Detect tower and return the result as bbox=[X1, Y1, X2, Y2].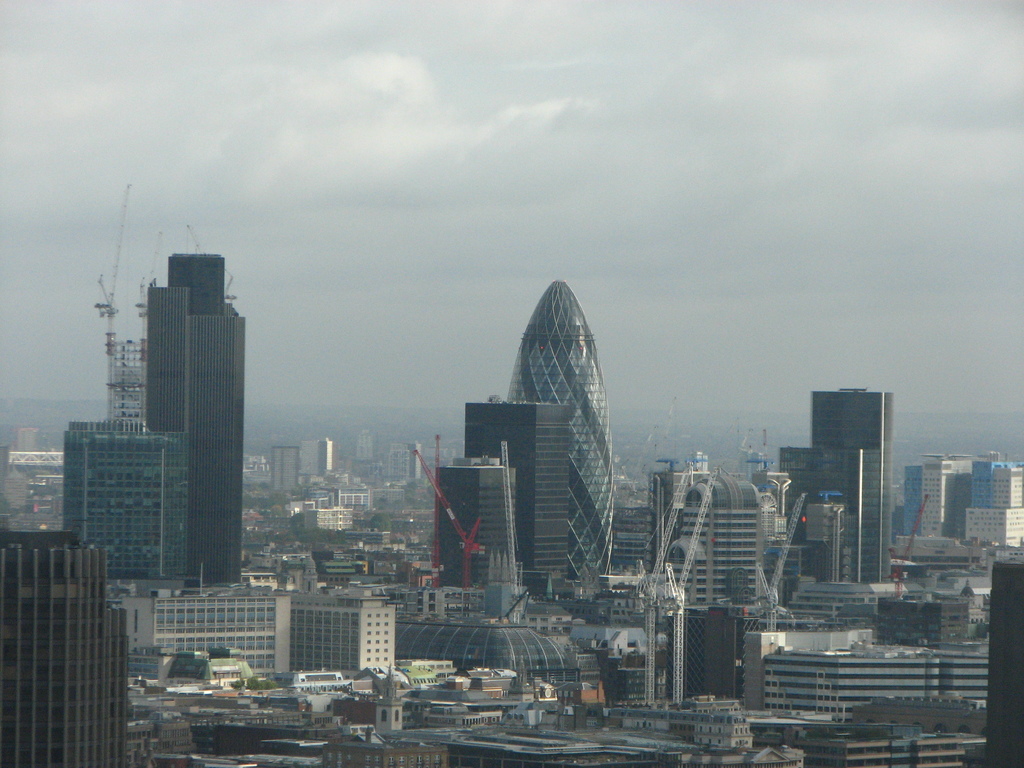
bbox=[0, 527, 132, 767].
